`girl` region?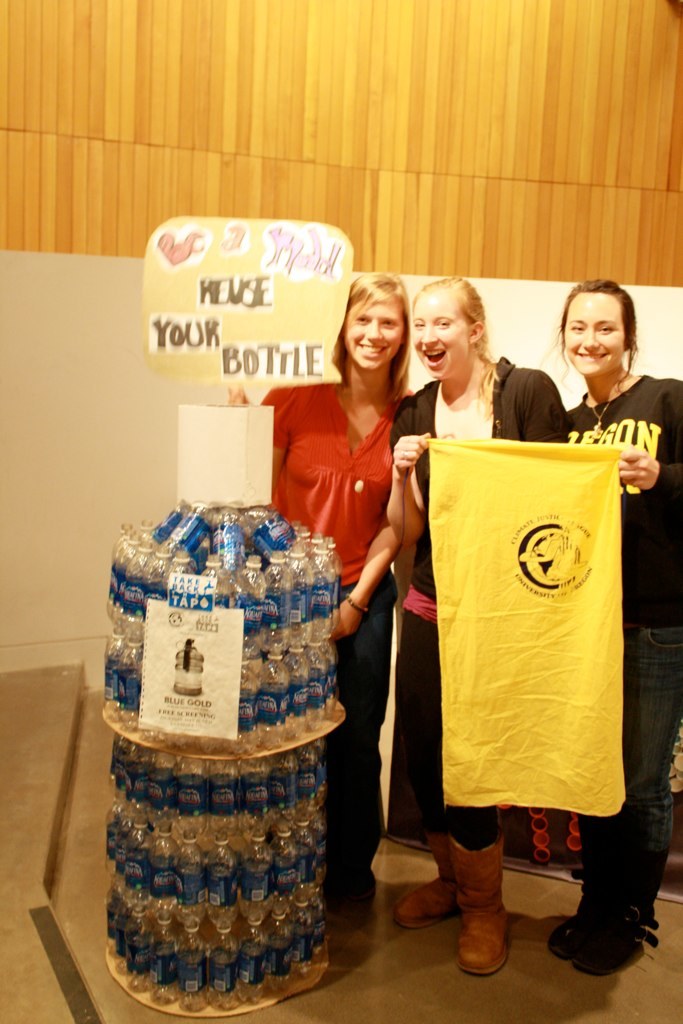
left=547, top=280, right=682, bottom=973
